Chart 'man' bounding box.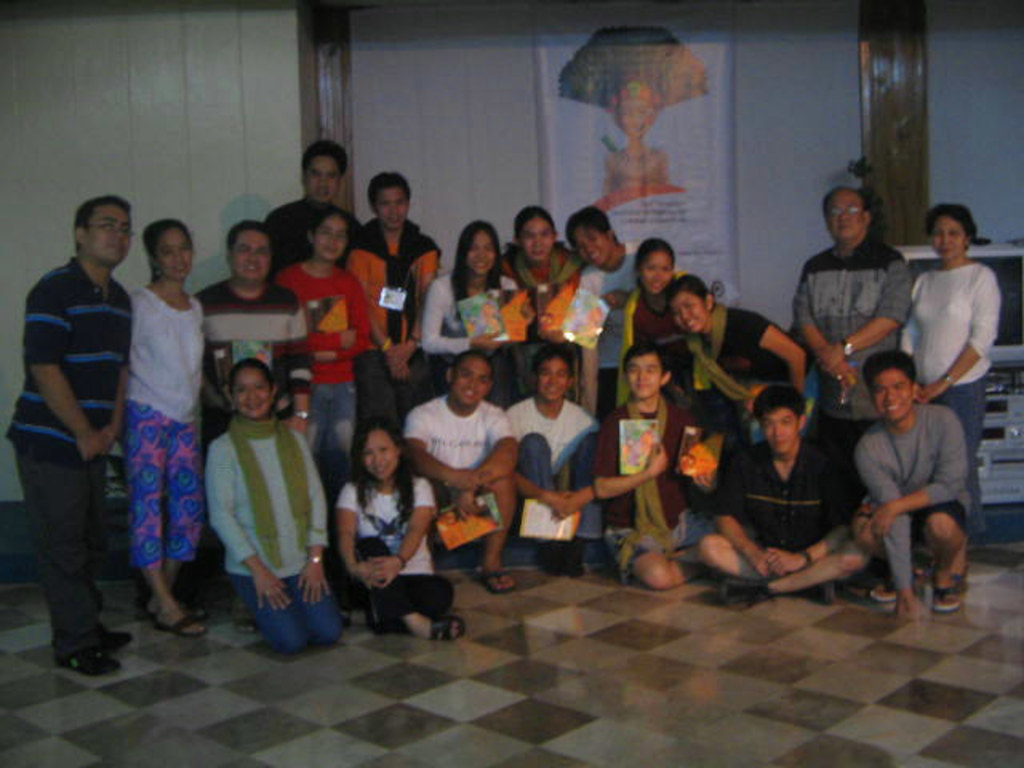
Charted: 789, 181, 912, 499.
